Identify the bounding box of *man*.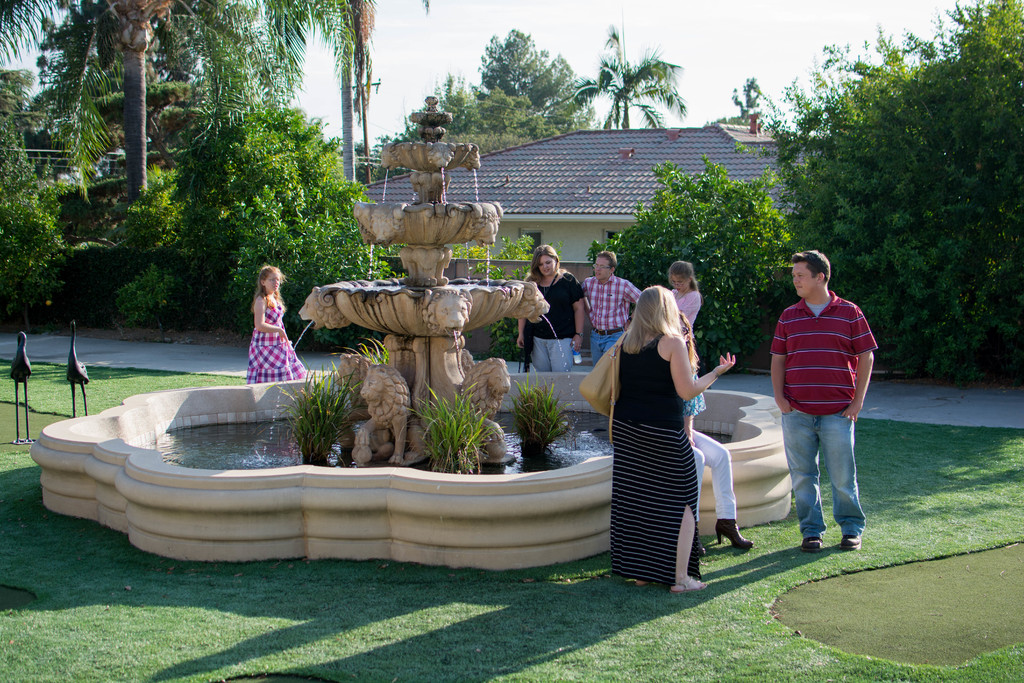
rect(579, 247, 639, 368).
